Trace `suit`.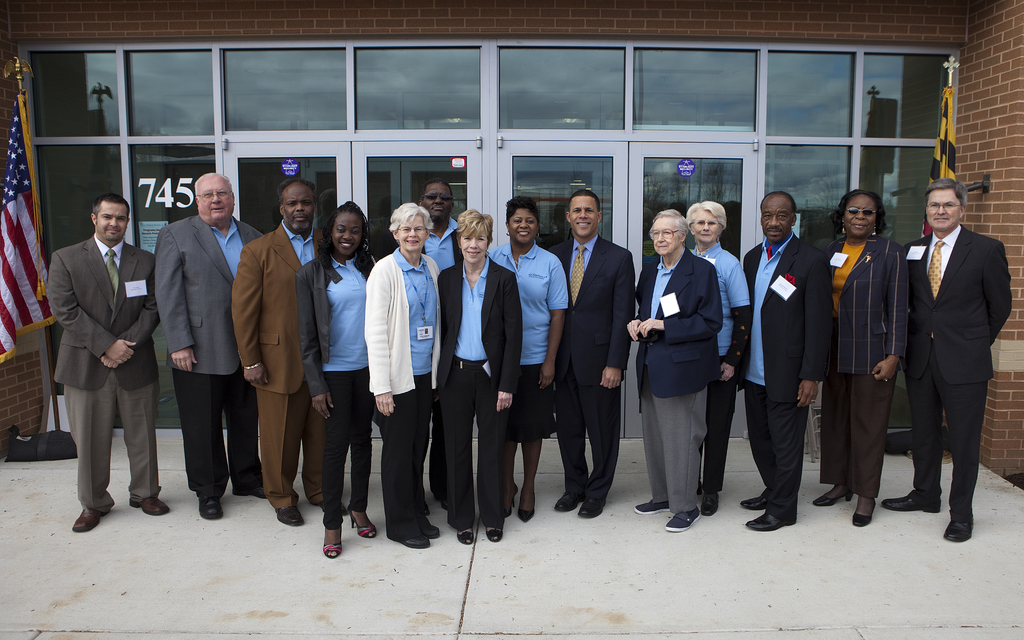
Traced to Rect(548, 236, 641, 505).
